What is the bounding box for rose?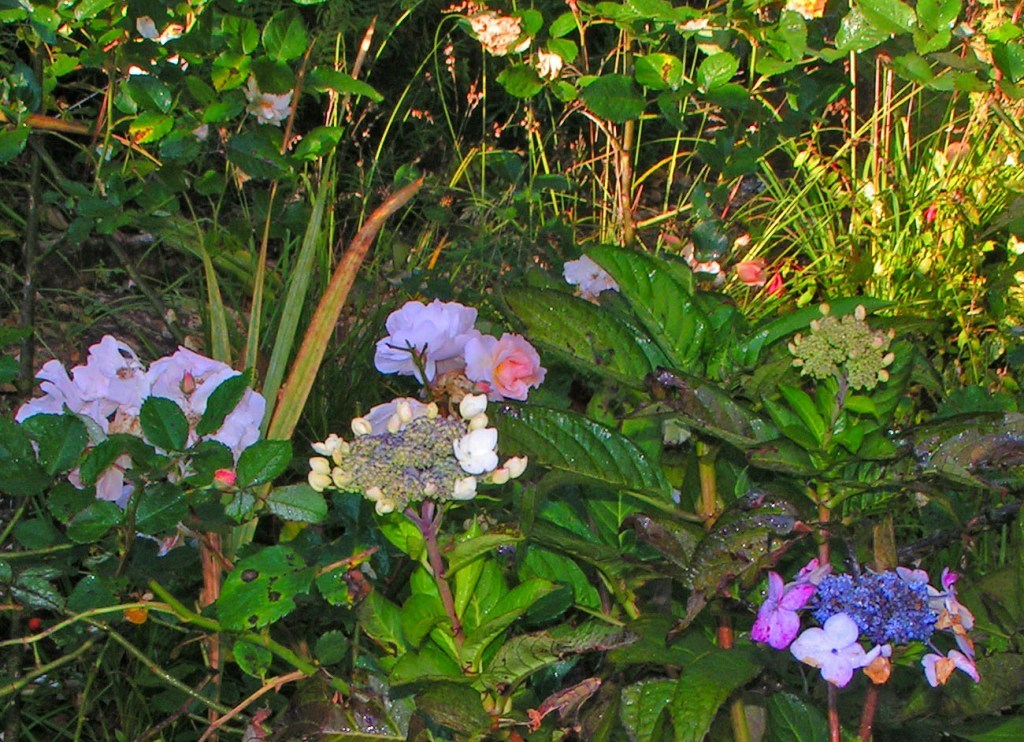
bbox=(372, 299, 477, 388).
